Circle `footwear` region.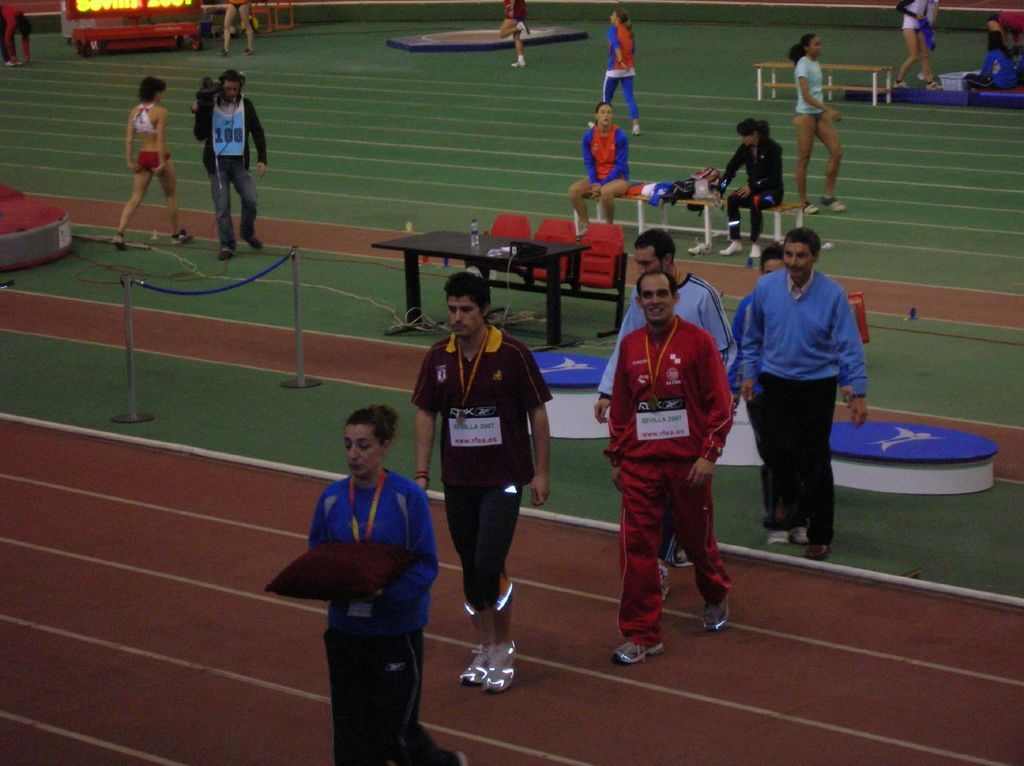
Region: BBox(633, 123, 639, 135).
